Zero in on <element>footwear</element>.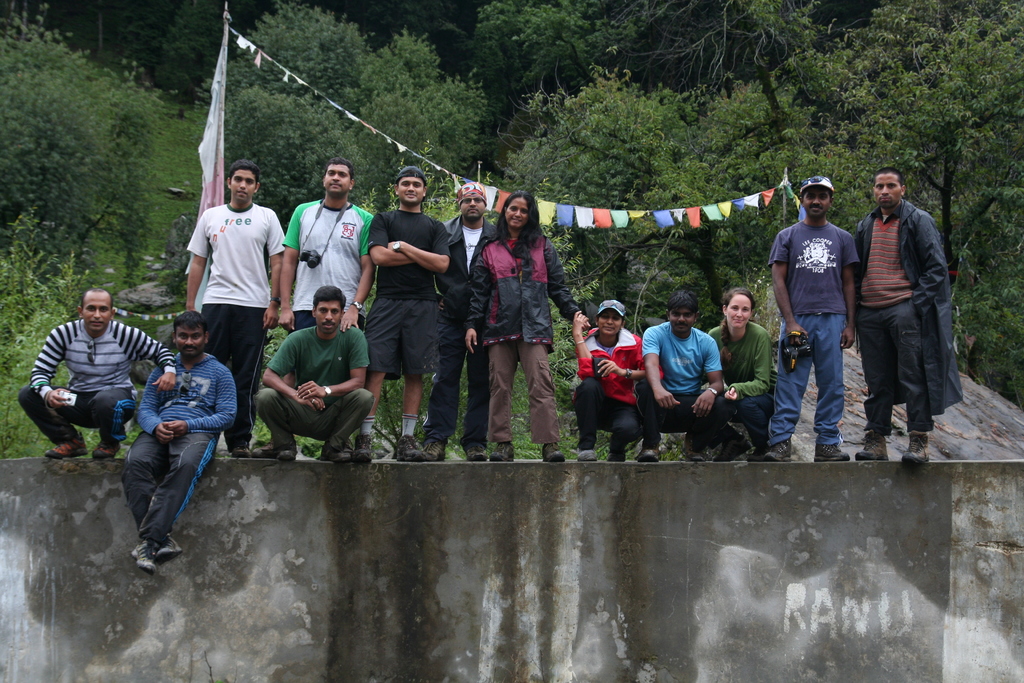
Zeroed in: (41, 433, 86, 462).
